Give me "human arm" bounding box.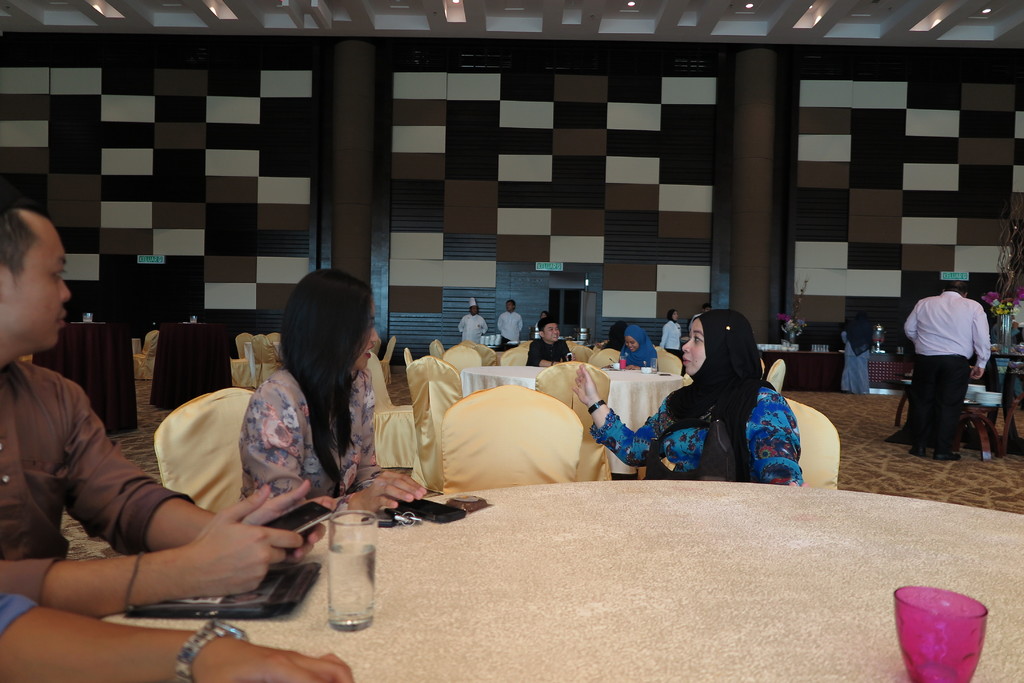
(x1=520, y1=312, x2=525, y2=331).
